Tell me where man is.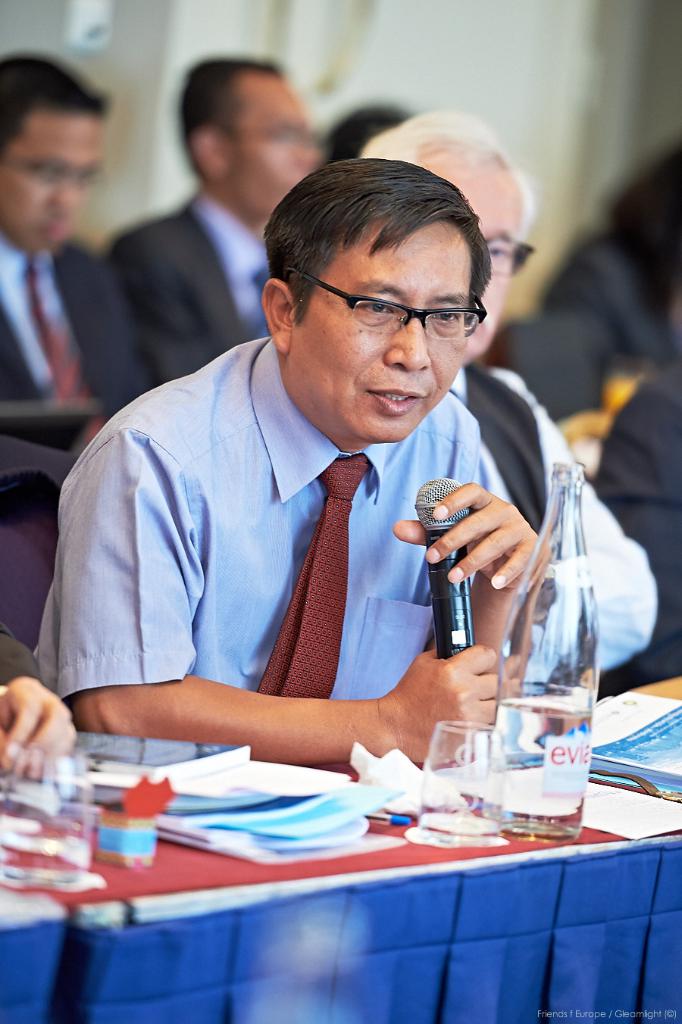
man is at (x1=358, y1=108, x2=658, y2=695).
